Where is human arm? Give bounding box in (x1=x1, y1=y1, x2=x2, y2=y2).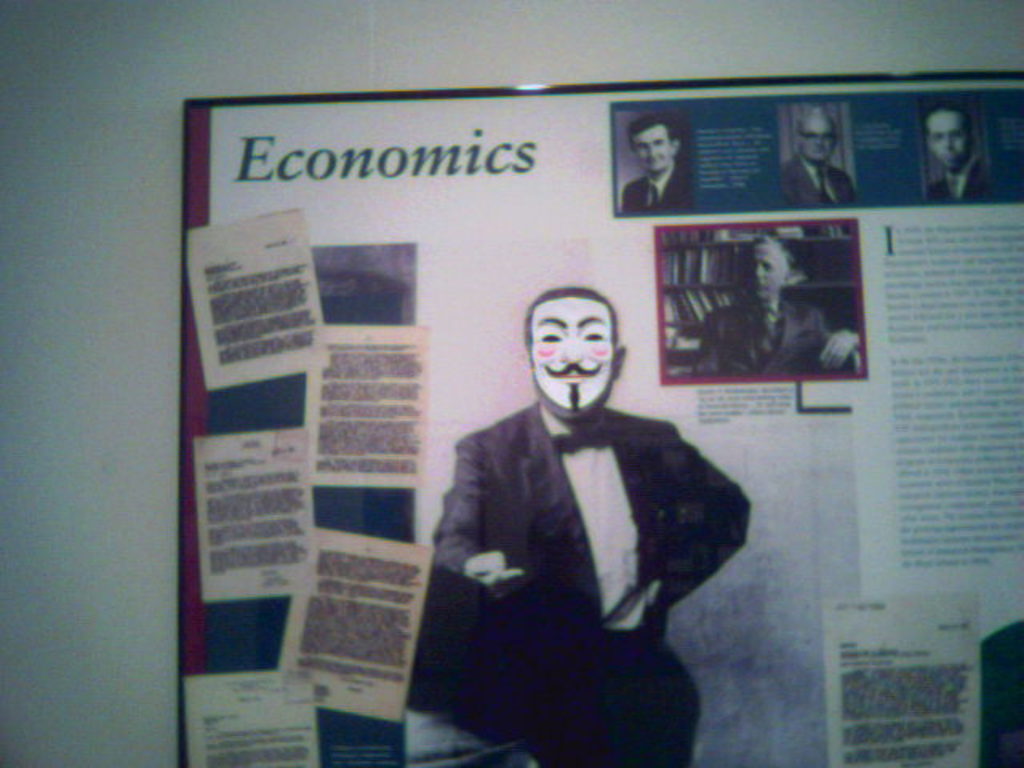
(x1=438, y1=437, x2=533, y2=598).
